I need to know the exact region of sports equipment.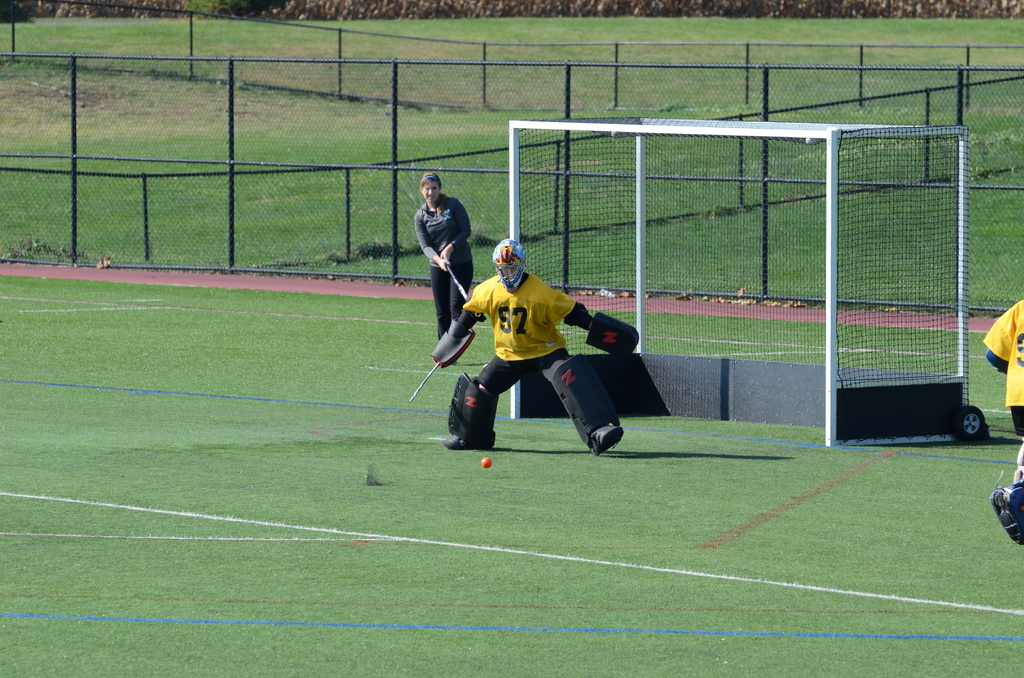
Region: detection(585, 309, 641, 362).
